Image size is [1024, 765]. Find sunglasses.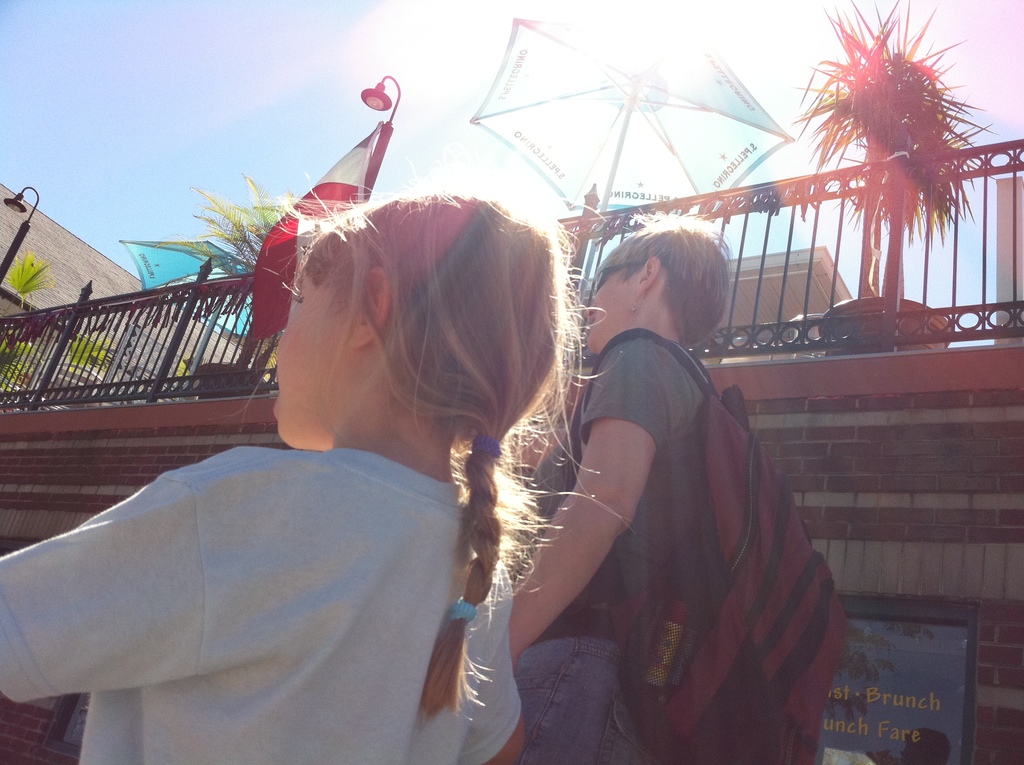
[595,259,650,289].
